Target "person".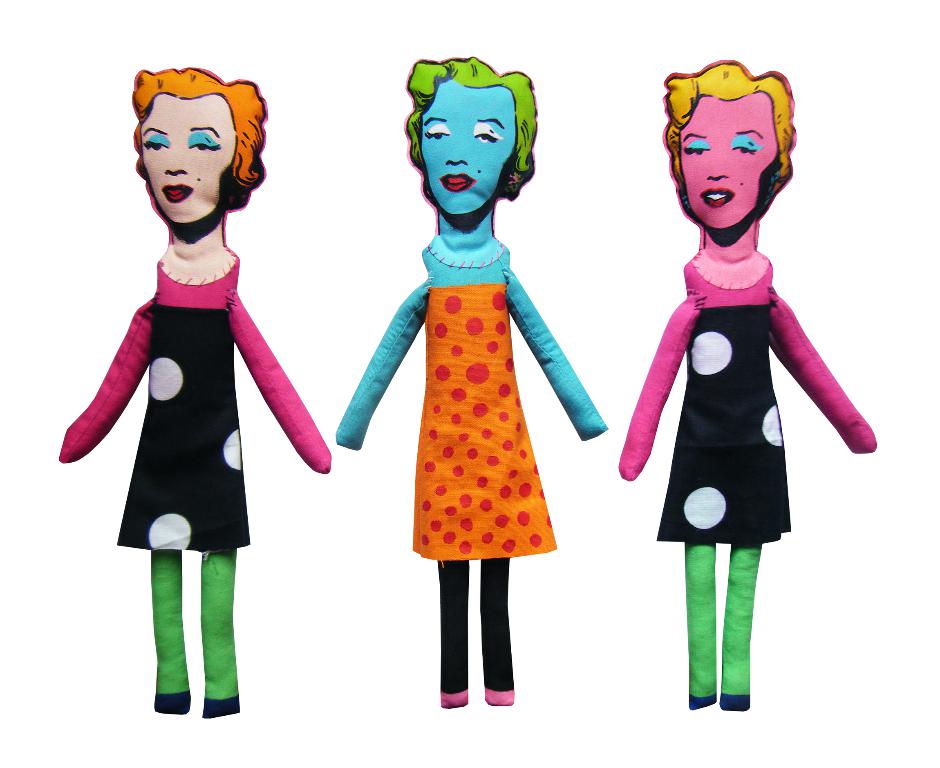
Target region: bbox=[53, 66, 332, 718].
